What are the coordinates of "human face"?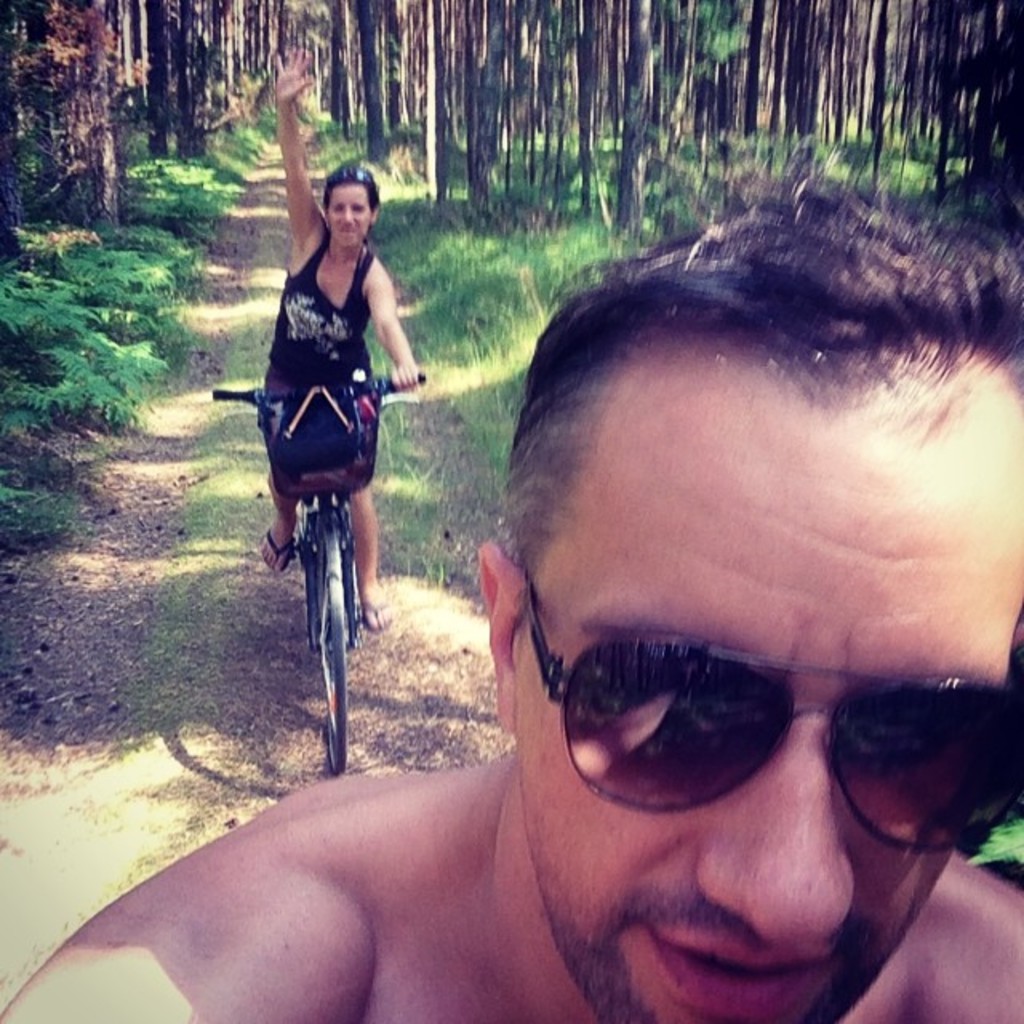
(328, 186, 370, 250).
